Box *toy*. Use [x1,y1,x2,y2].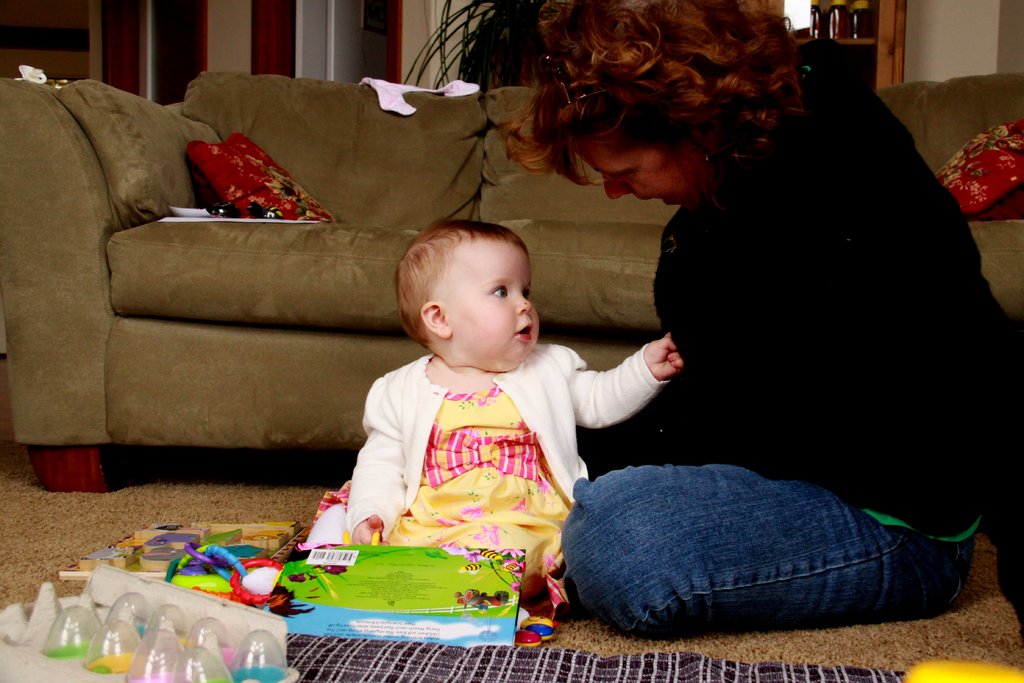
[168,537,293,608].
